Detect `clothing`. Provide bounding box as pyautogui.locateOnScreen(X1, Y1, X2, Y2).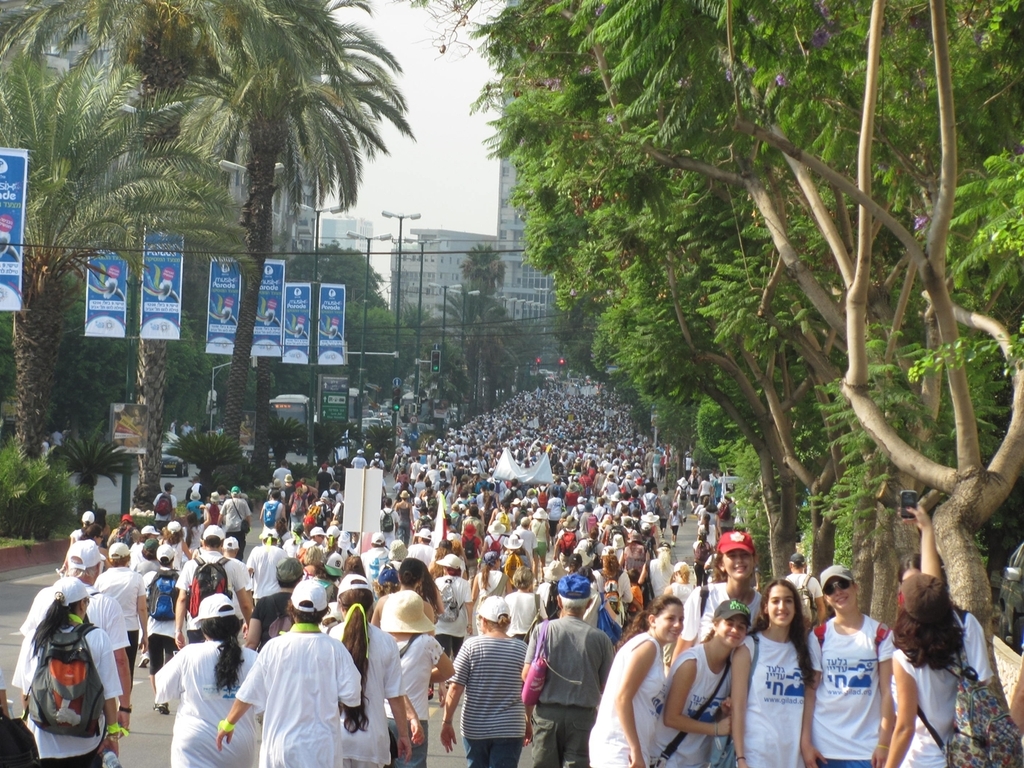
pyautogui.locateOnScreen(516, 617, 614, 767).
